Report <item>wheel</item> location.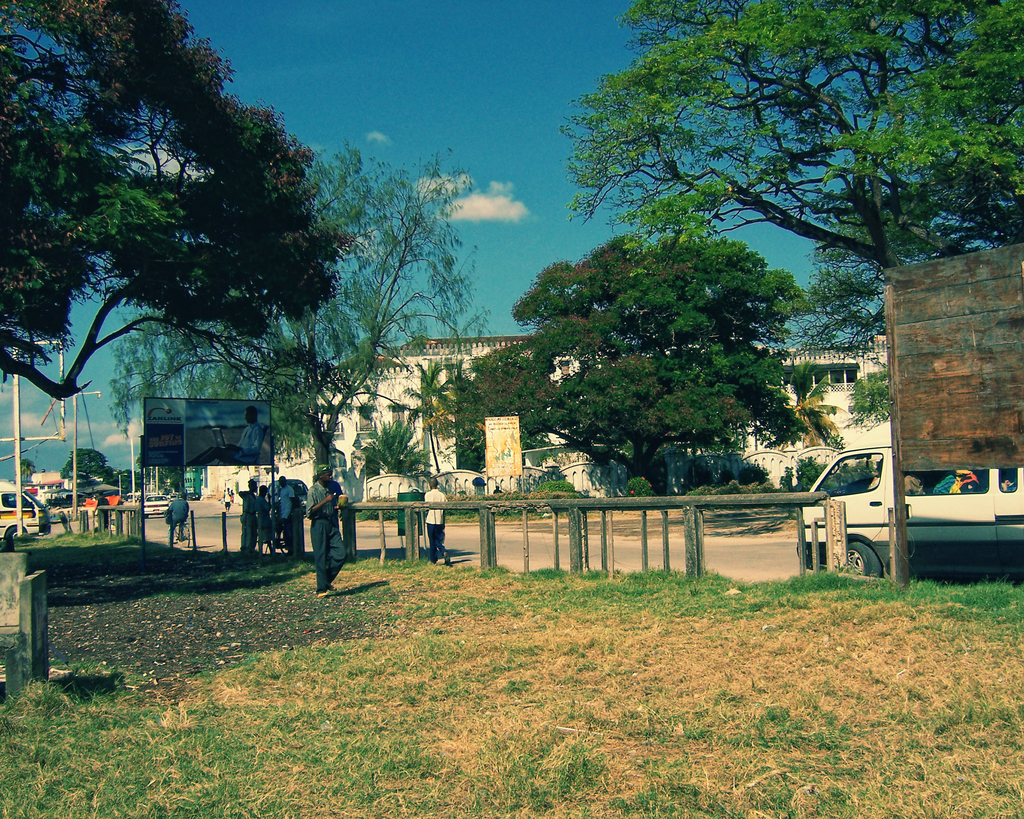
Report: BBox(4, 526, 23, 543).
